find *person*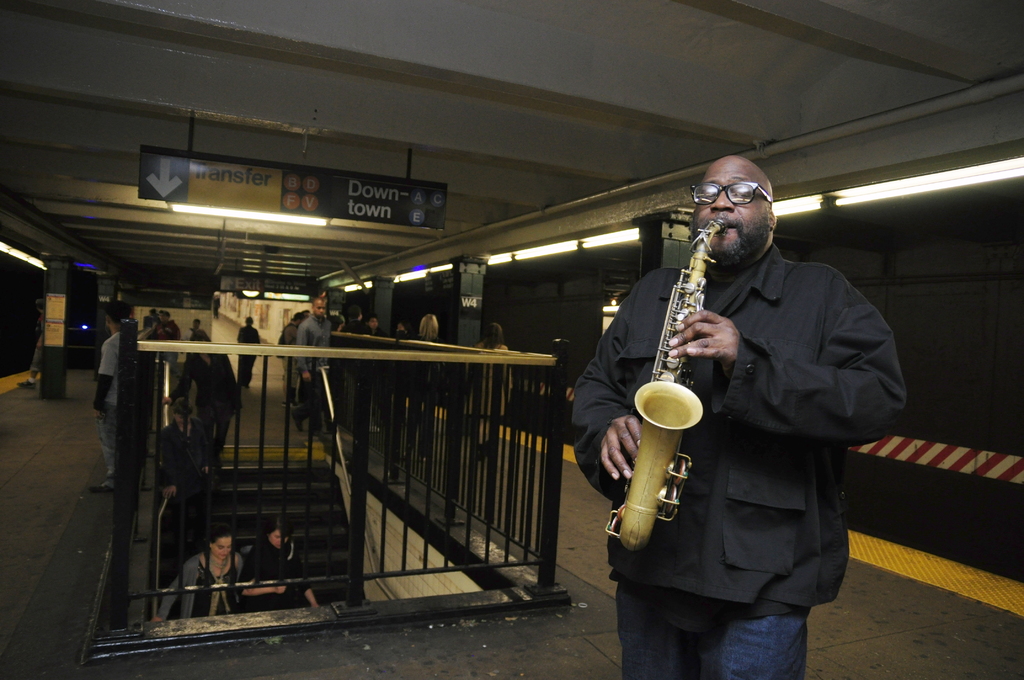
<box>239,519,321,603</box>
